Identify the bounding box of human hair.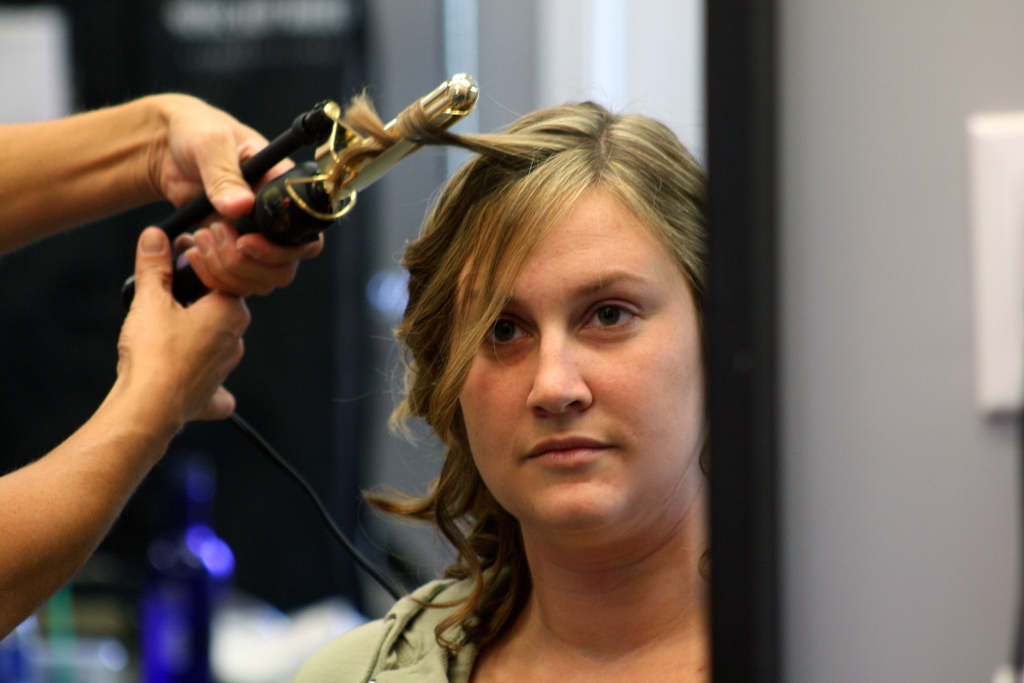
(385,77,740,572).
